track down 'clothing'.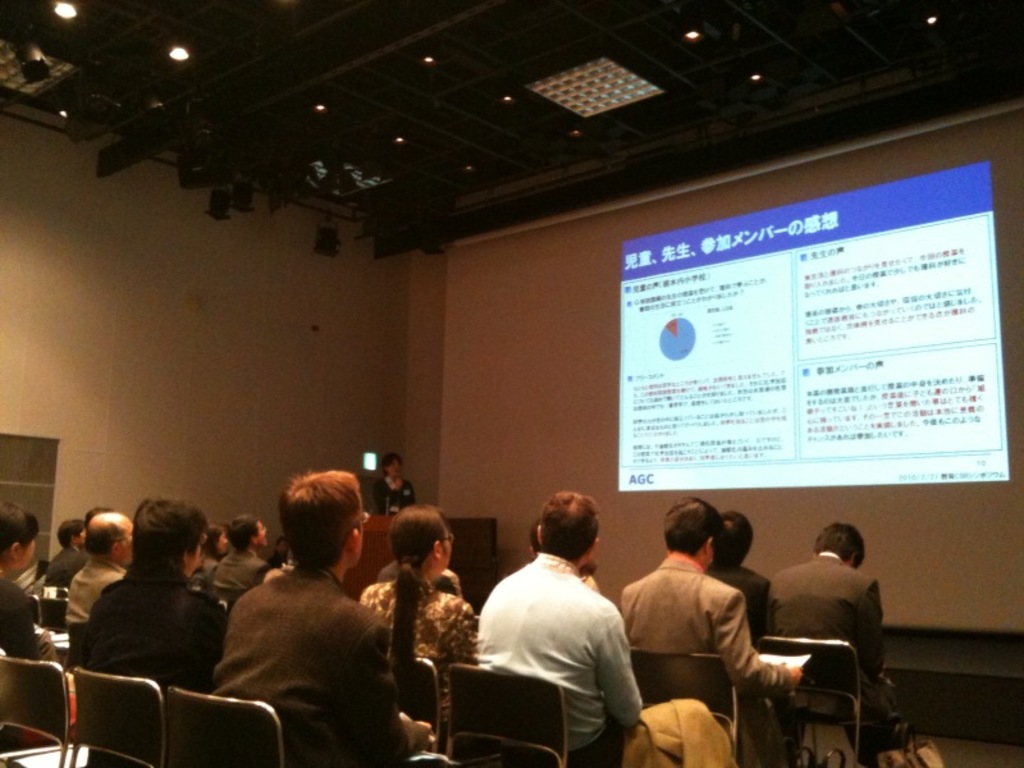
Tracked to 205/549/264/598.
